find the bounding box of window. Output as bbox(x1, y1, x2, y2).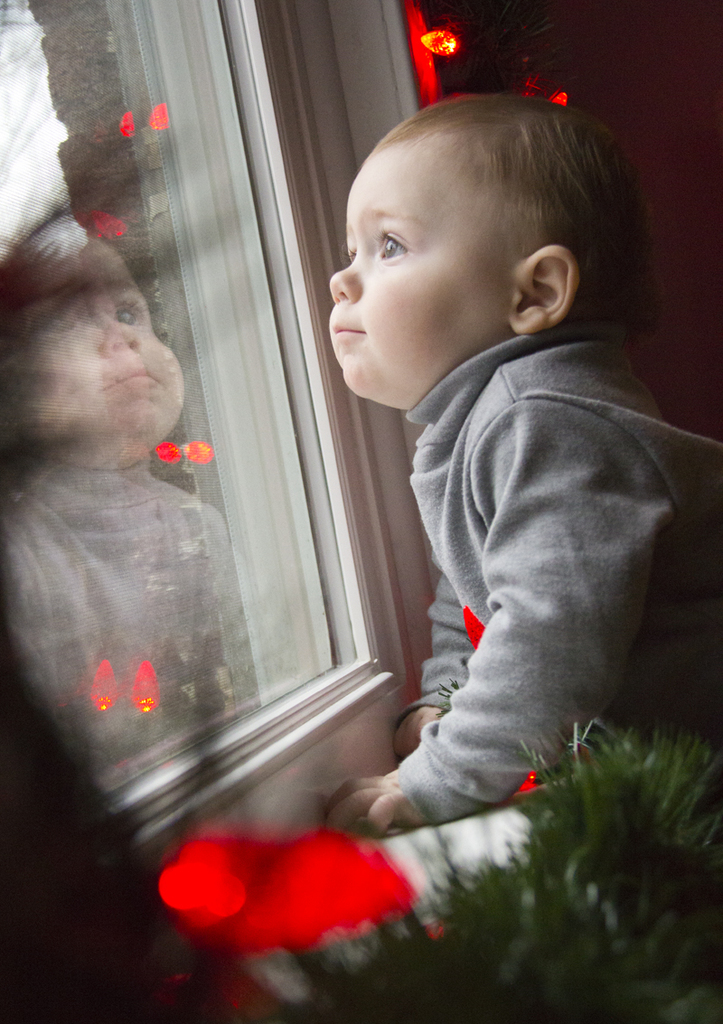
bbox(0, 0, 336, 793).
